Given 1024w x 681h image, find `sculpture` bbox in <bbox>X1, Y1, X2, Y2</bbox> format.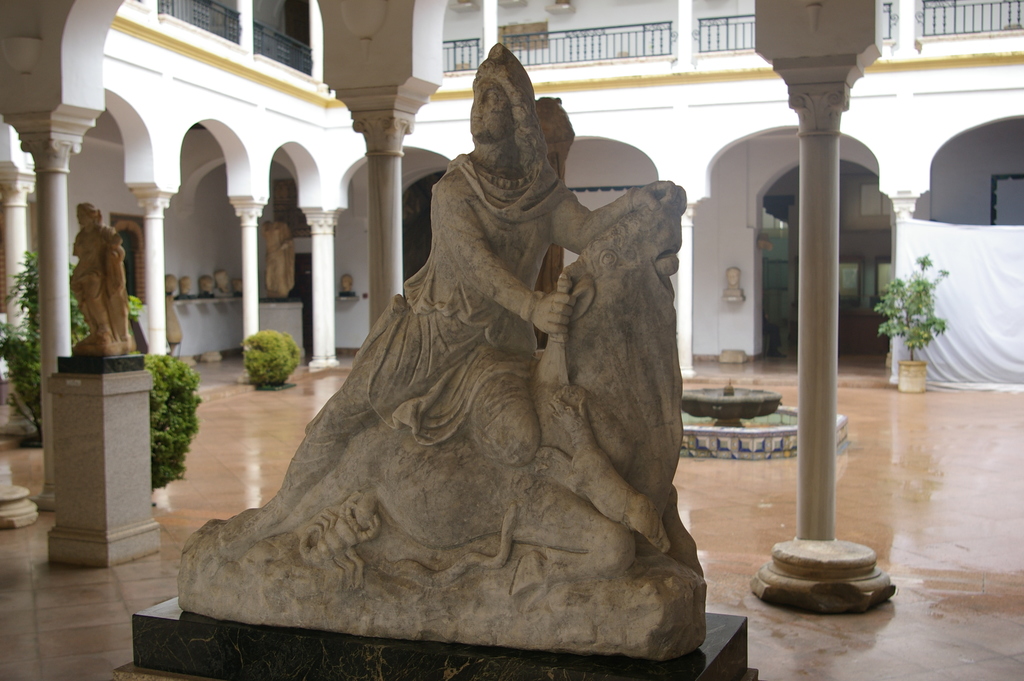
<bbox>337, 275, 356, 293</bbox>.
